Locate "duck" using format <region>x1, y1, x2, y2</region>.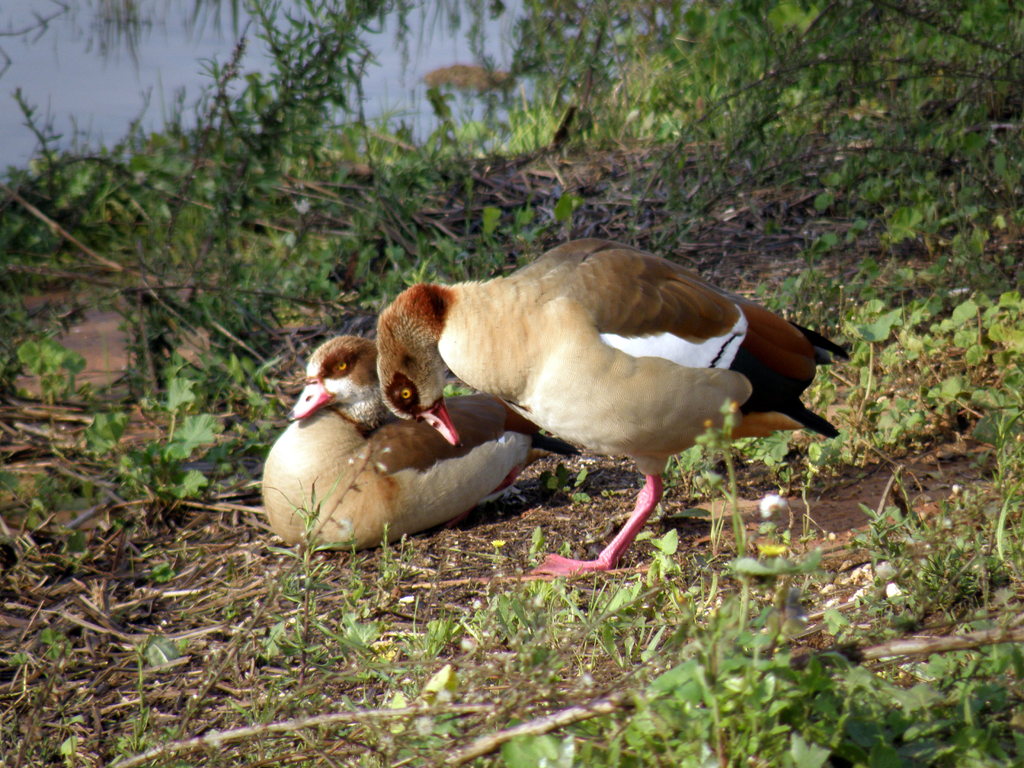
<region>260, 314, 543, 554</region>.
